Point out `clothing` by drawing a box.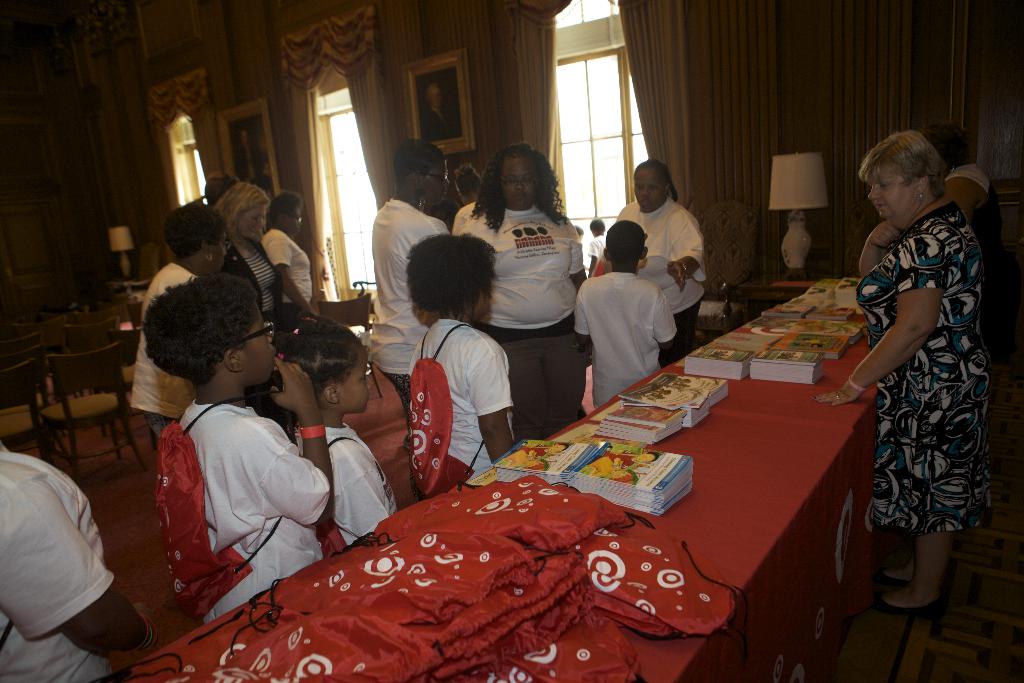
box(371, 194, 454, 398).
